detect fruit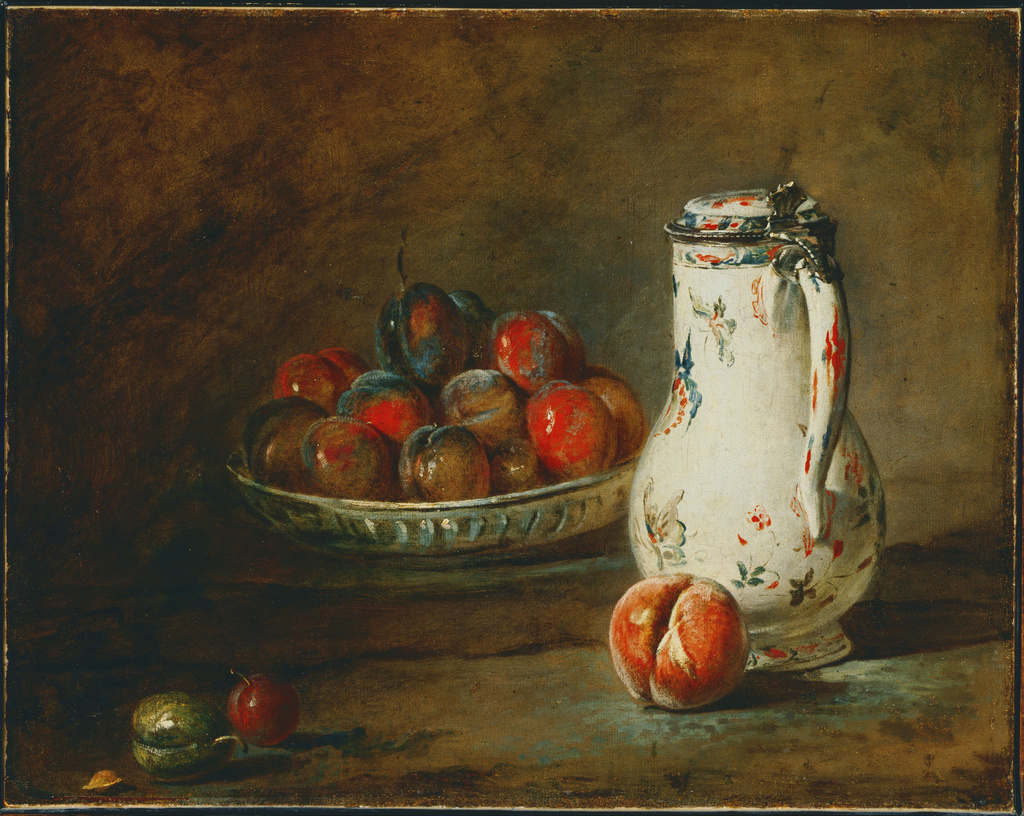
[223,666,298,746]
